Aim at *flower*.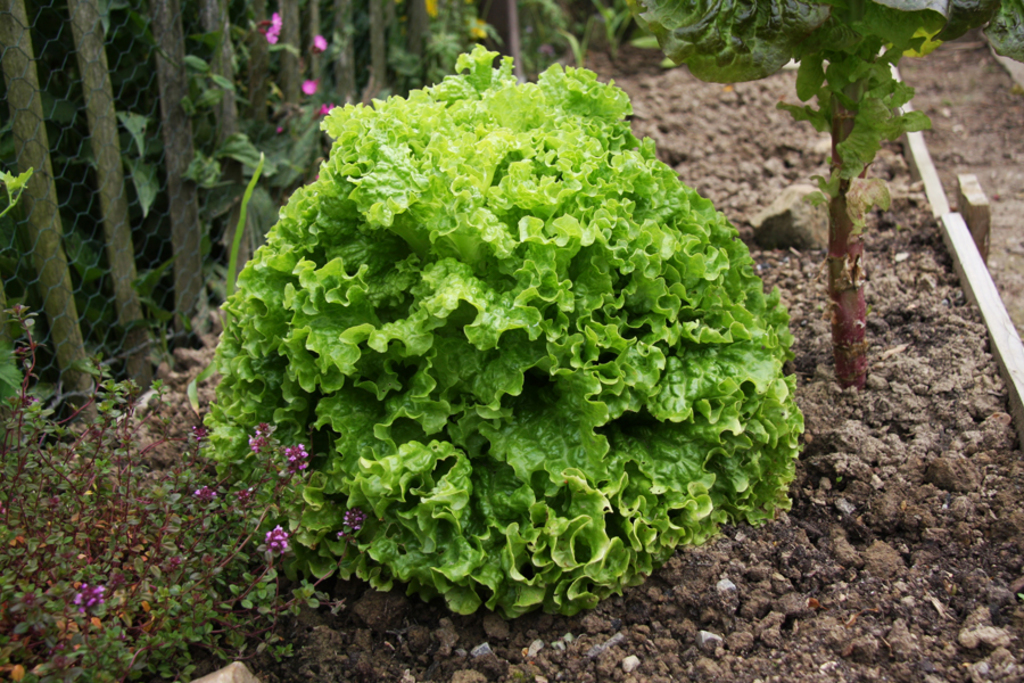
Aimed at region(264, 521, 290, 541).
